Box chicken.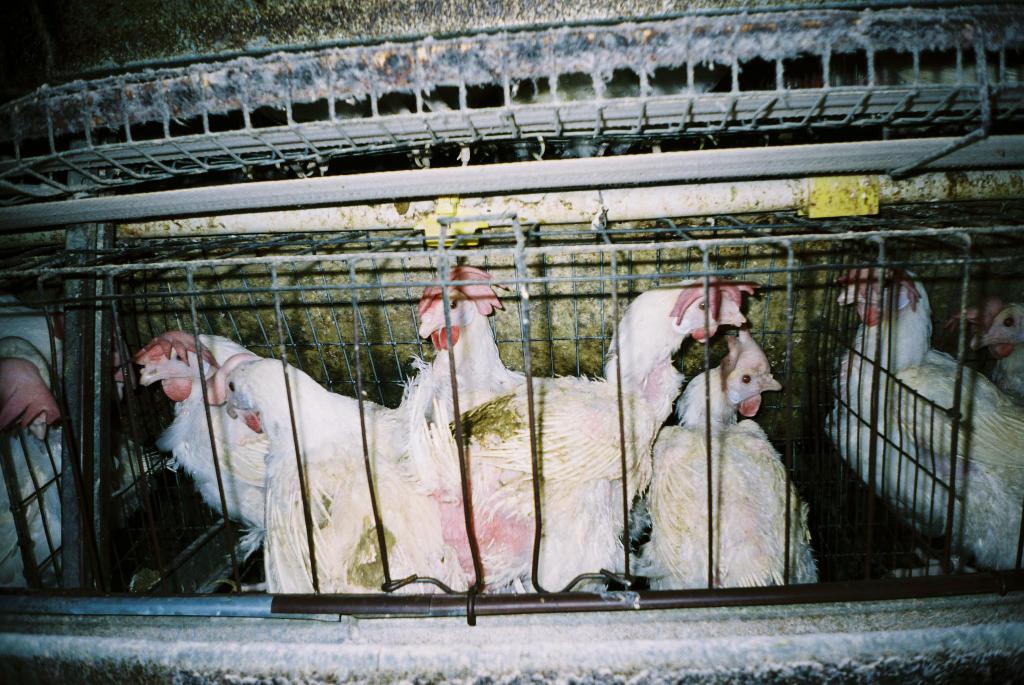
left=202, top=355, right=472, bottom=608.
